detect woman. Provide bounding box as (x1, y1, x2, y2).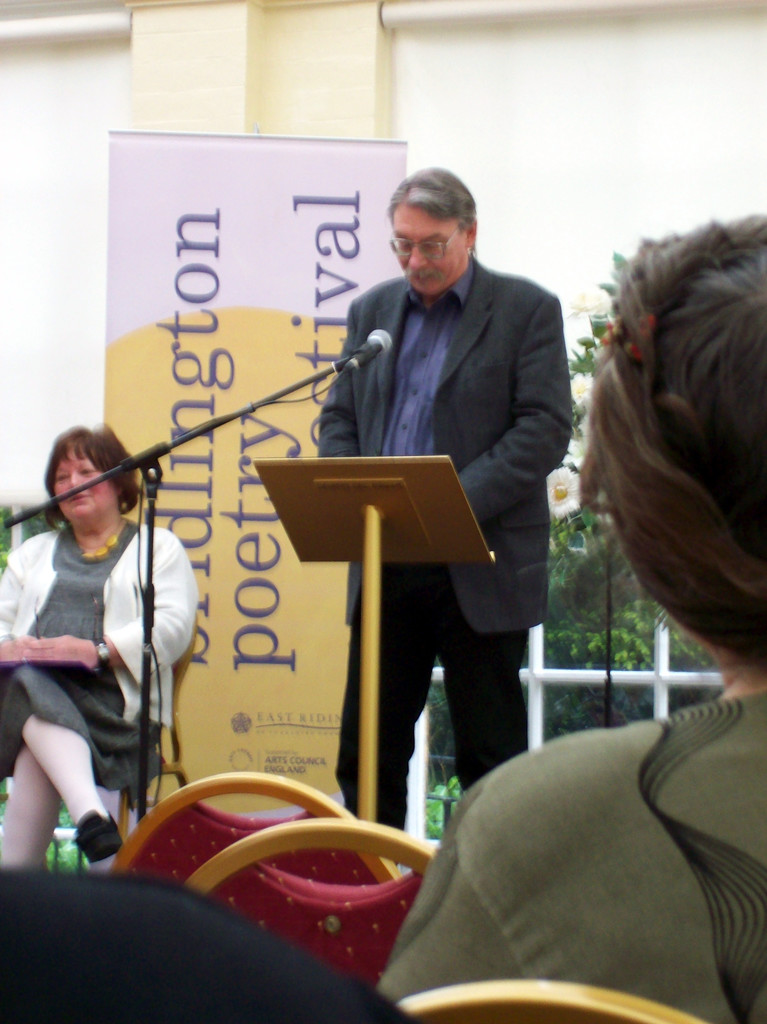
(376, 211, 766, 1023).
